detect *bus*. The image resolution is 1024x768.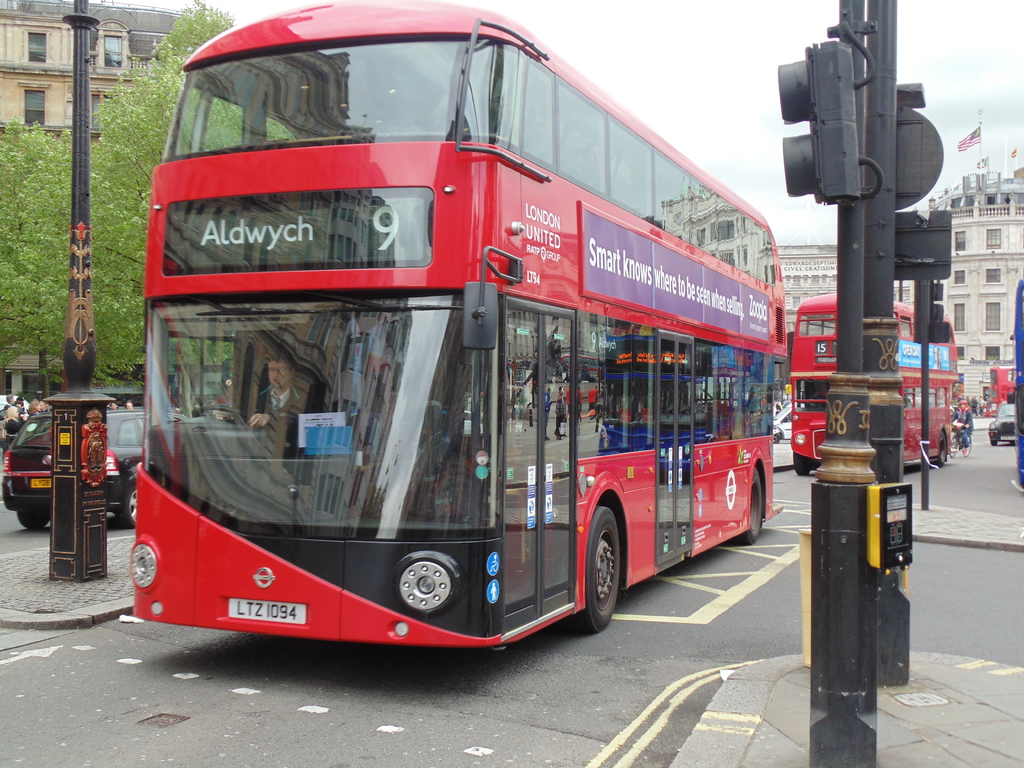
1008 276 1023 490.
